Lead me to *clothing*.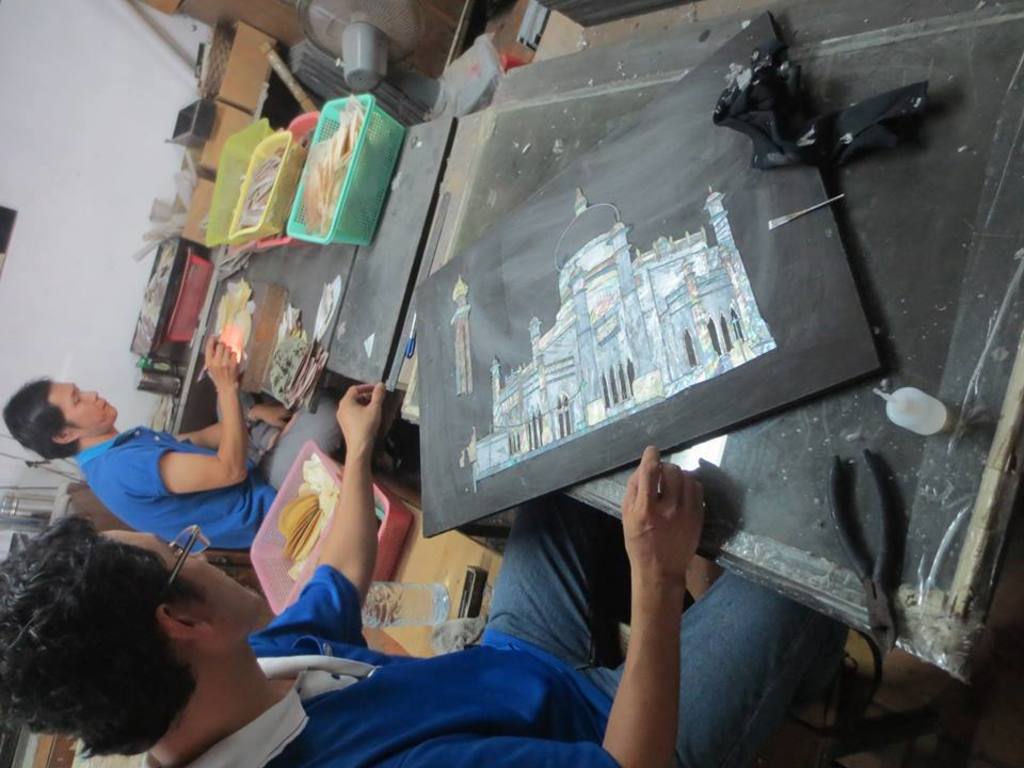
Lead to BBox(145, 570, 626, 767).
